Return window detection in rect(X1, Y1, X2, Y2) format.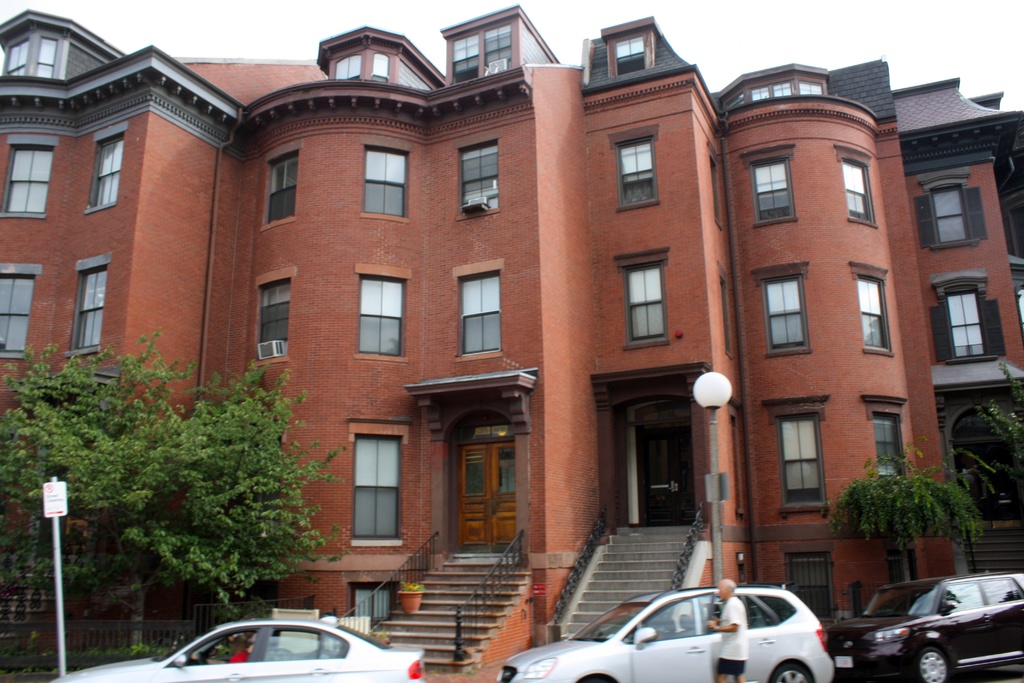
rect(612, 22, 654, 74).
